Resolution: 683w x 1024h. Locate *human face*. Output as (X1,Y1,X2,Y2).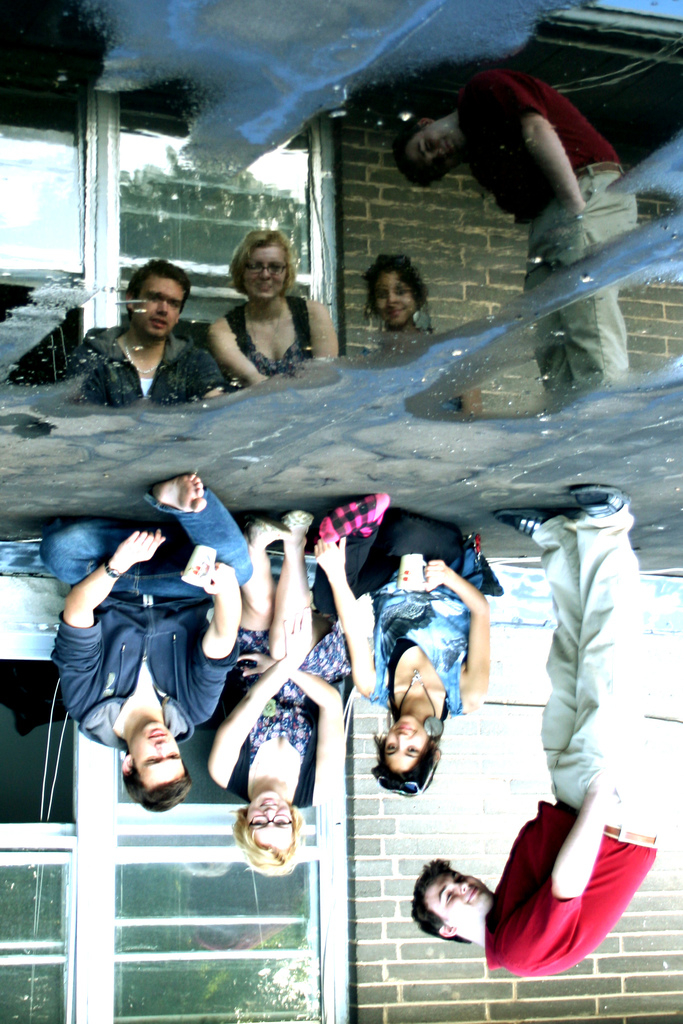
(133,724,186,783).
